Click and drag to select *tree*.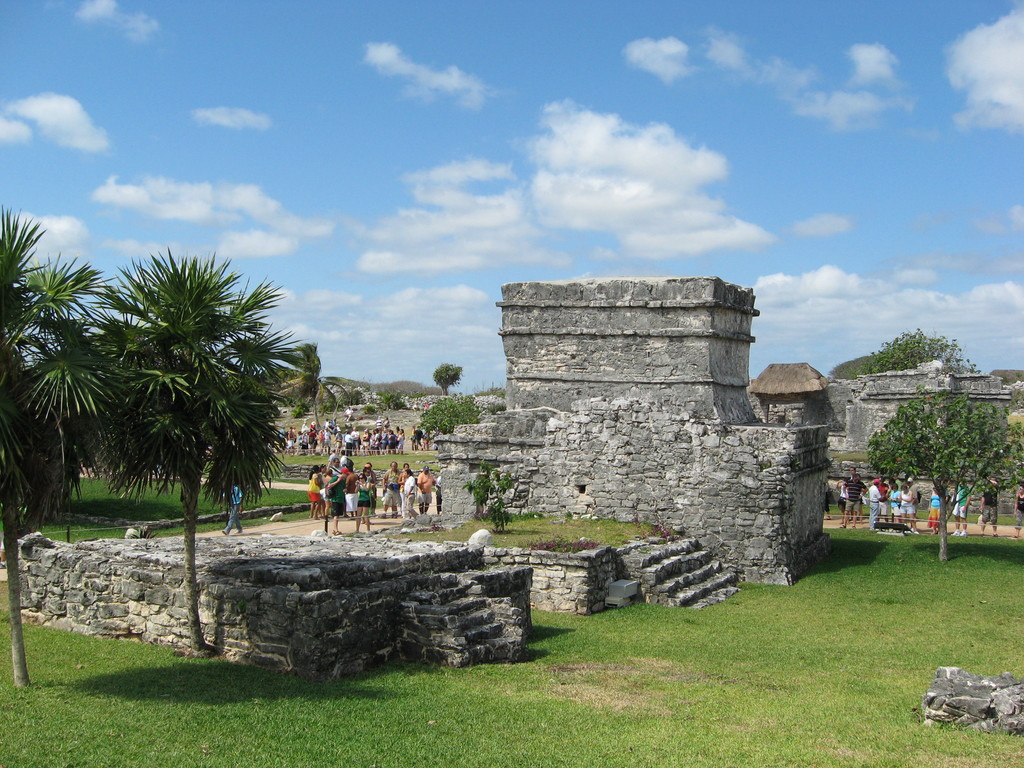
Selection: 436, 360, 467, 396.
